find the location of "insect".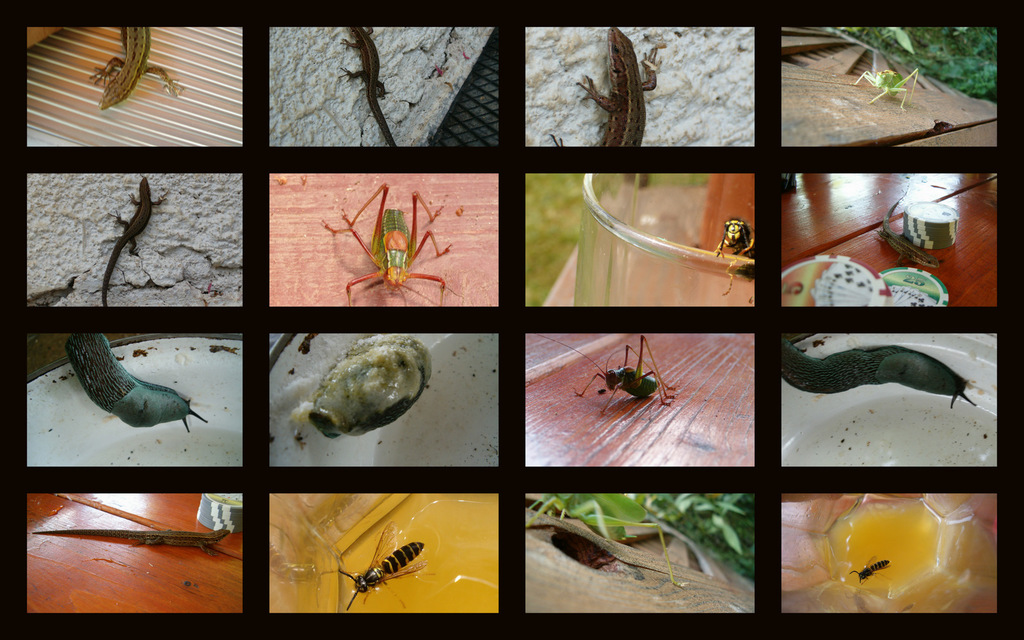
Location: box=[844, 551, 891, 586].
